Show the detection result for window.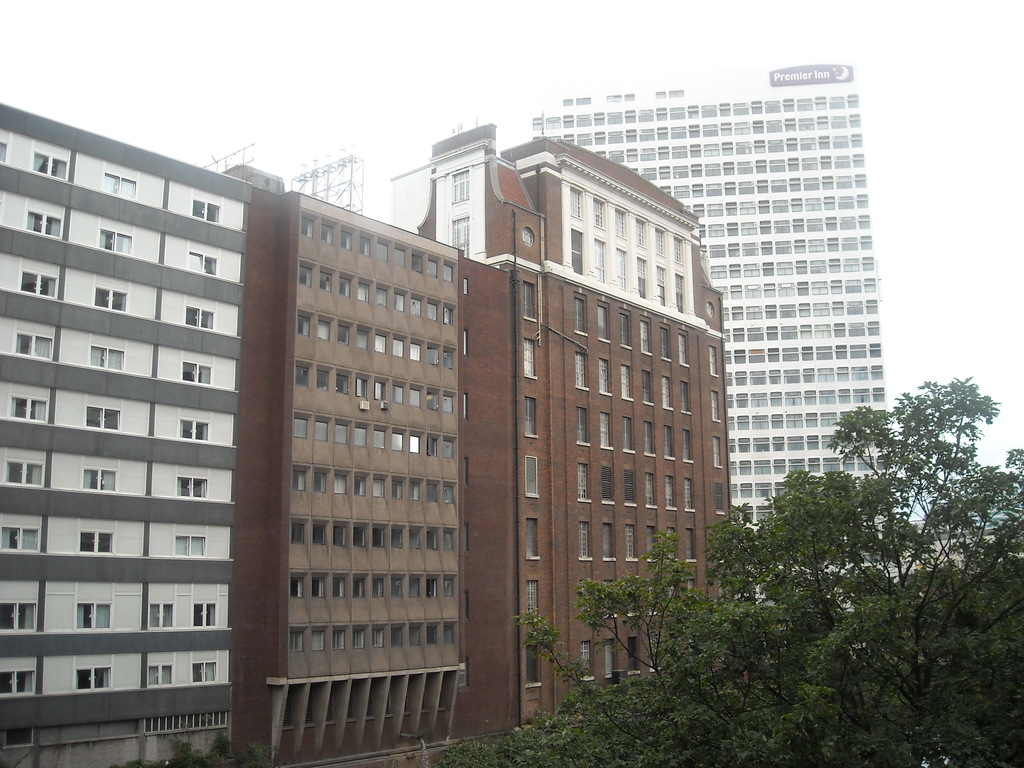
<region>411, 435, 417, 453</region>.
